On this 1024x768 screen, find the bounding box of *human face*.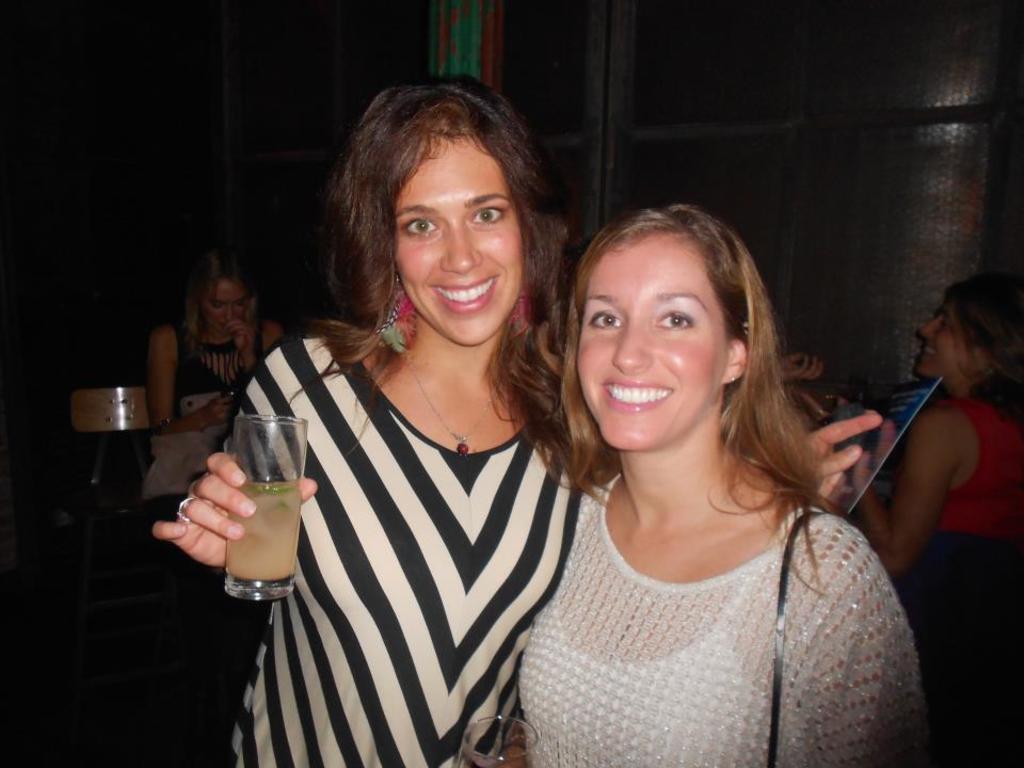
Bounding box: 396,130,528,341.
